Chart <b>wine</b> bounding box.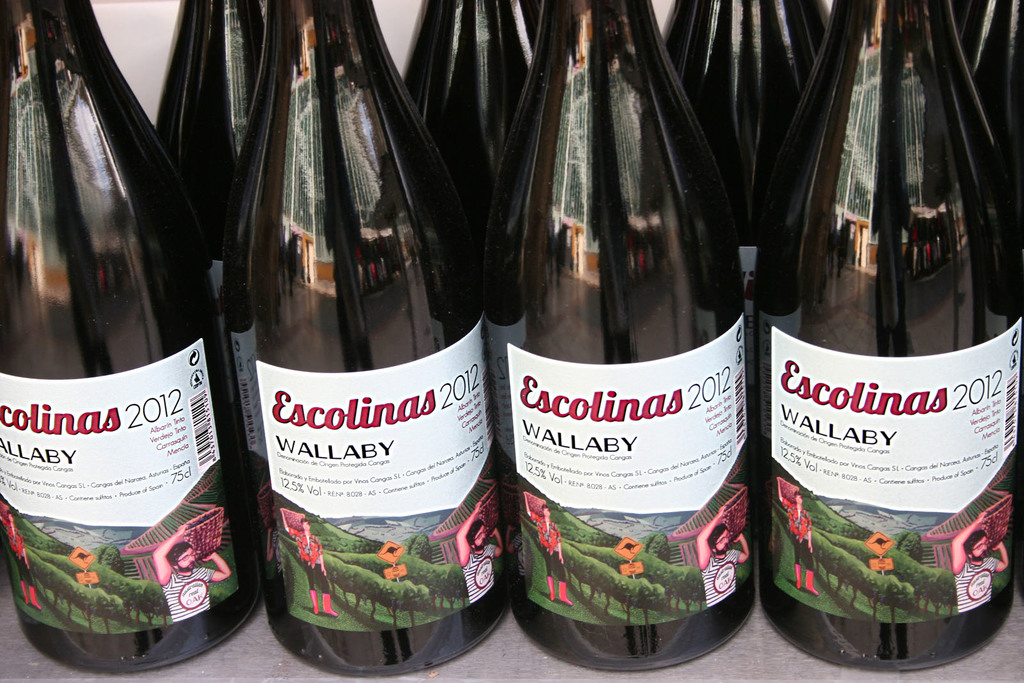
Charted: locate(149, 0, 262, 552).
